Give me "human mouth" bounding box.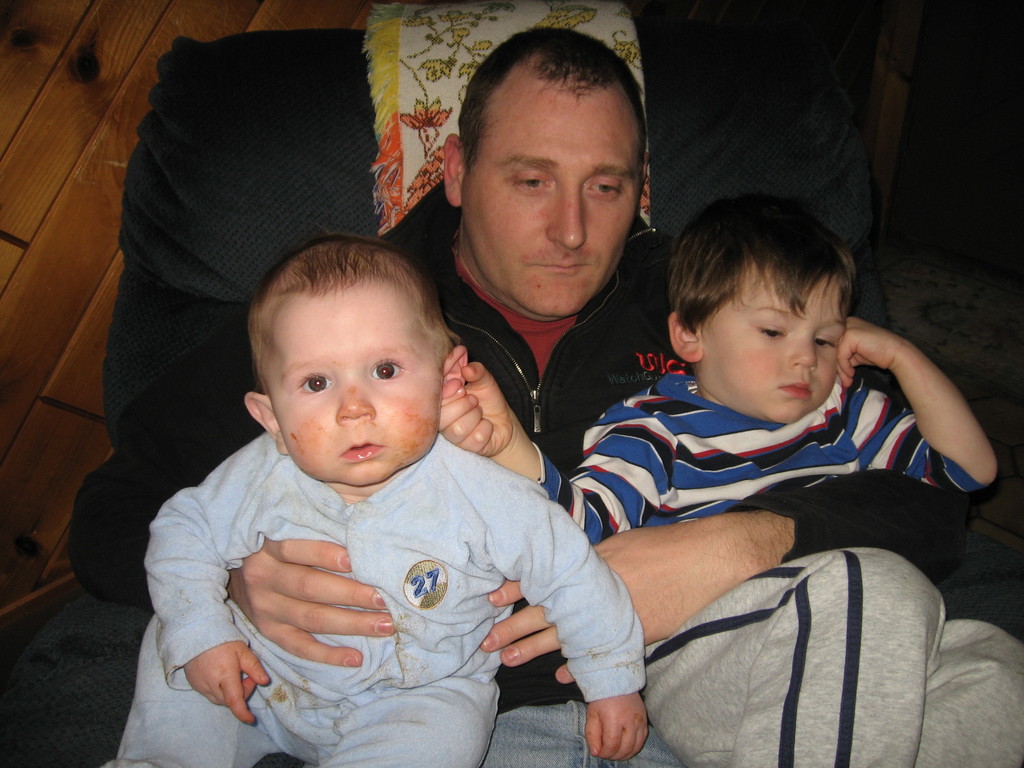
523,255,591,275.
